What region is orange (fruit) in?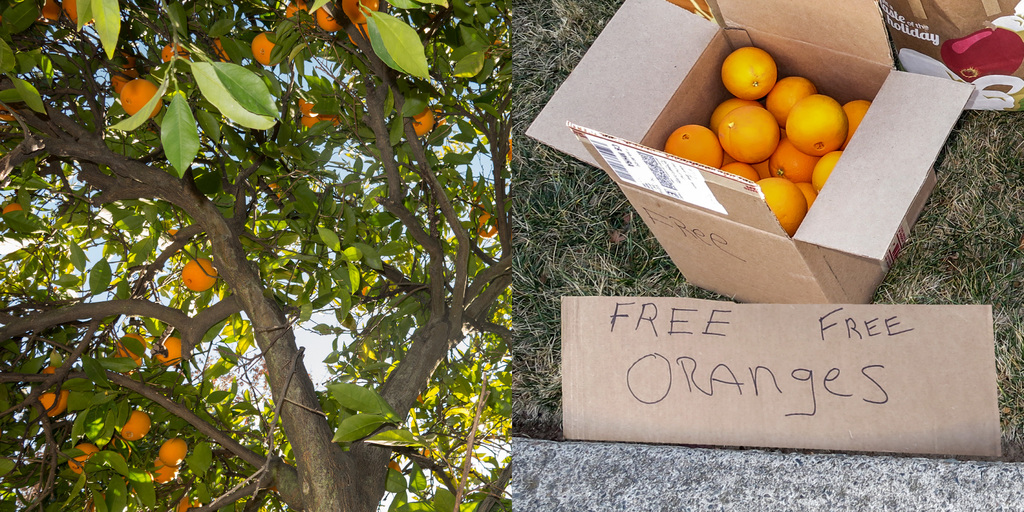
720/50/774/97.
